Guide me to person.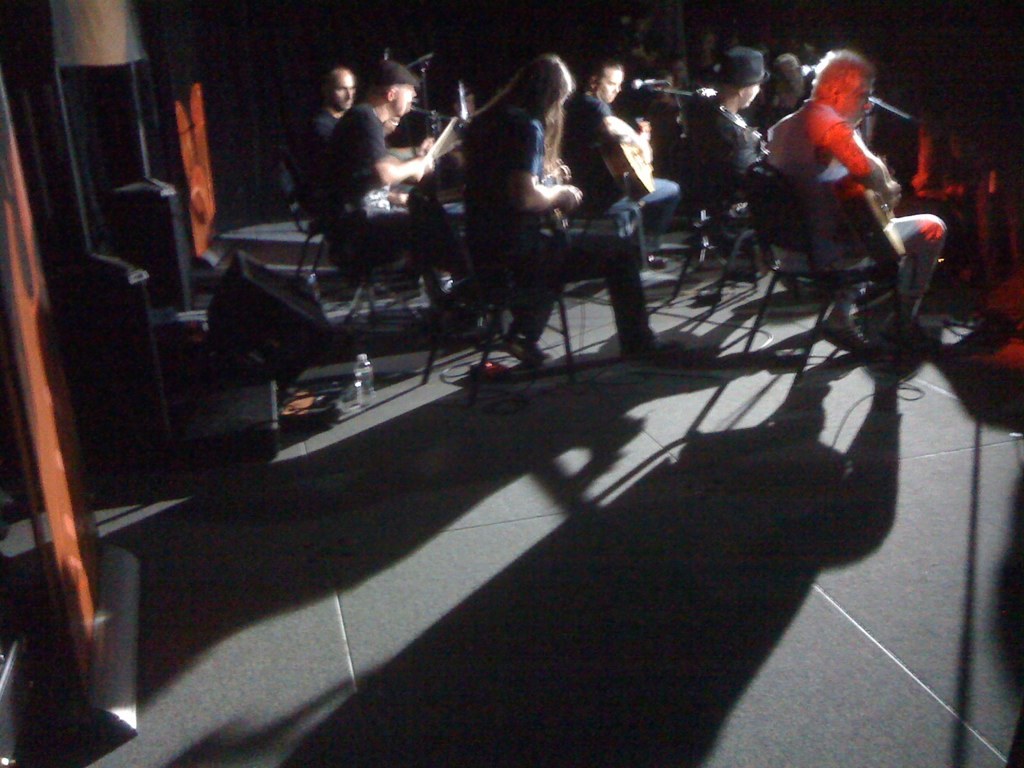
Guidance: <bbox>759, 53, 945, 368</bbox>.
